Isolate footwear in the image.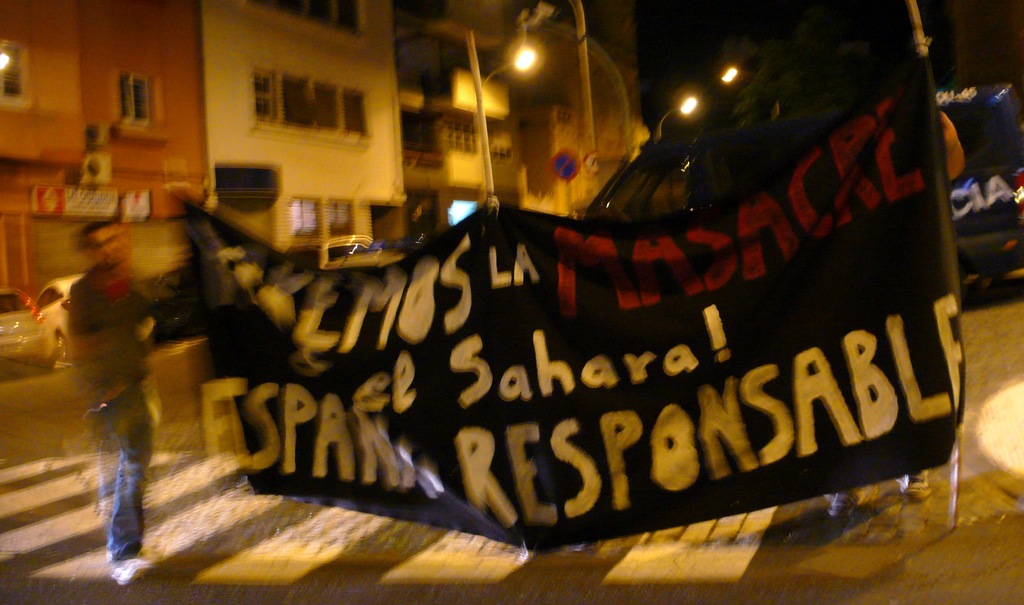
Isolated region: region(111, 561, 151, 586).
